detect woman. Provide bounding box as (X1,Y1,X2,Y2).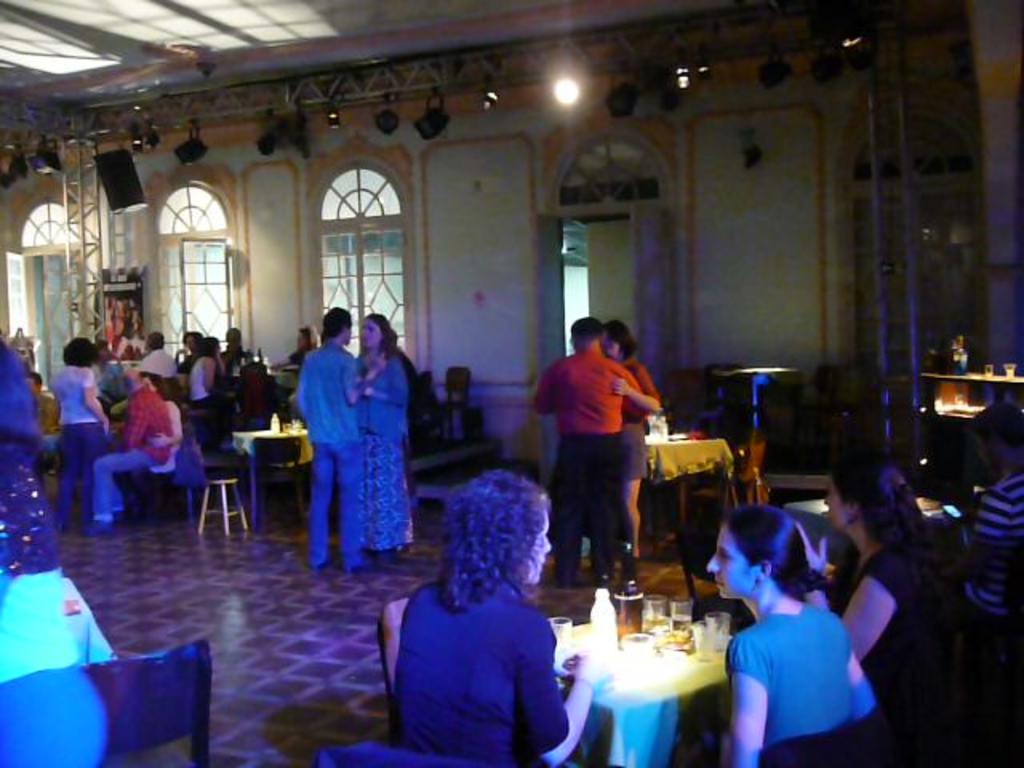
(50,338,114,534).
